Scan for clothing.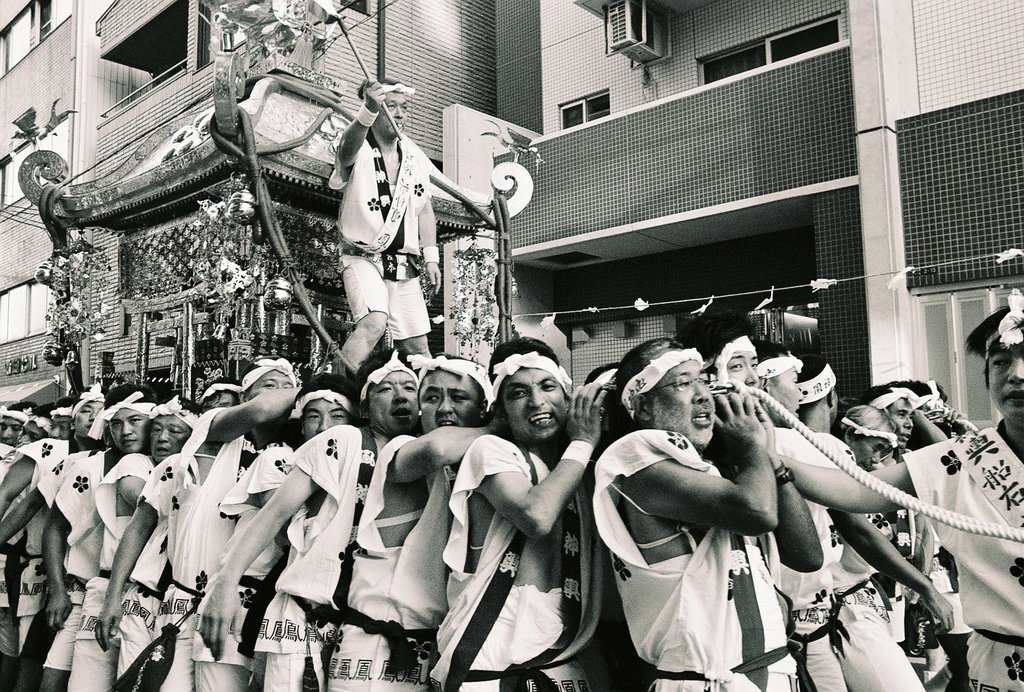
Scan result: l=39, t=456, r=118, b=691.
